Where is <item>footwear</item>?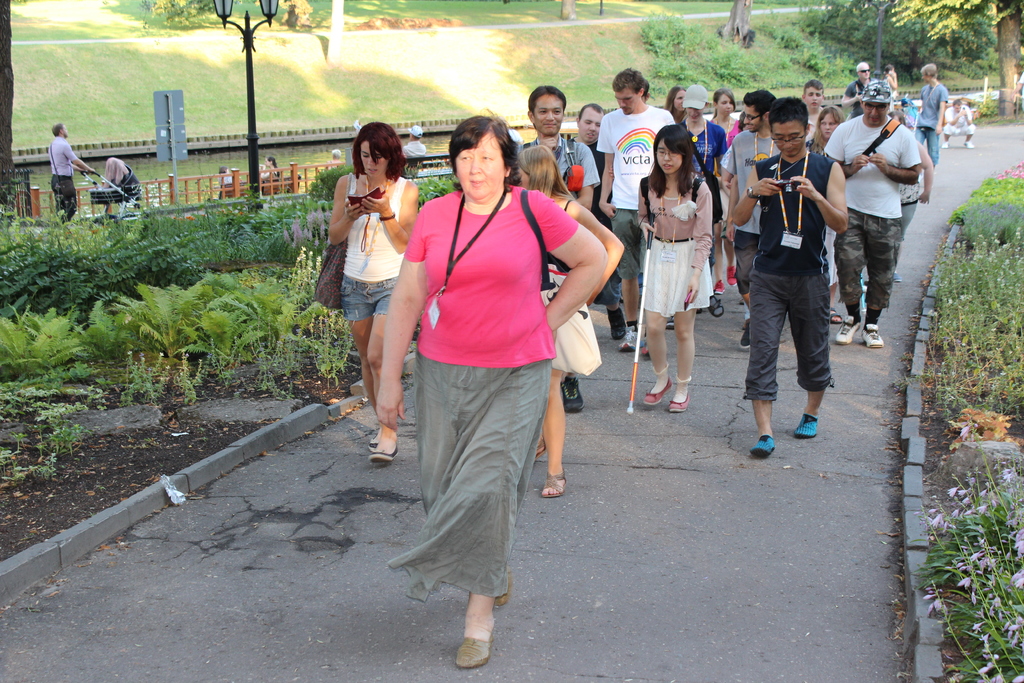
locate(530, 436, 548, 461).
